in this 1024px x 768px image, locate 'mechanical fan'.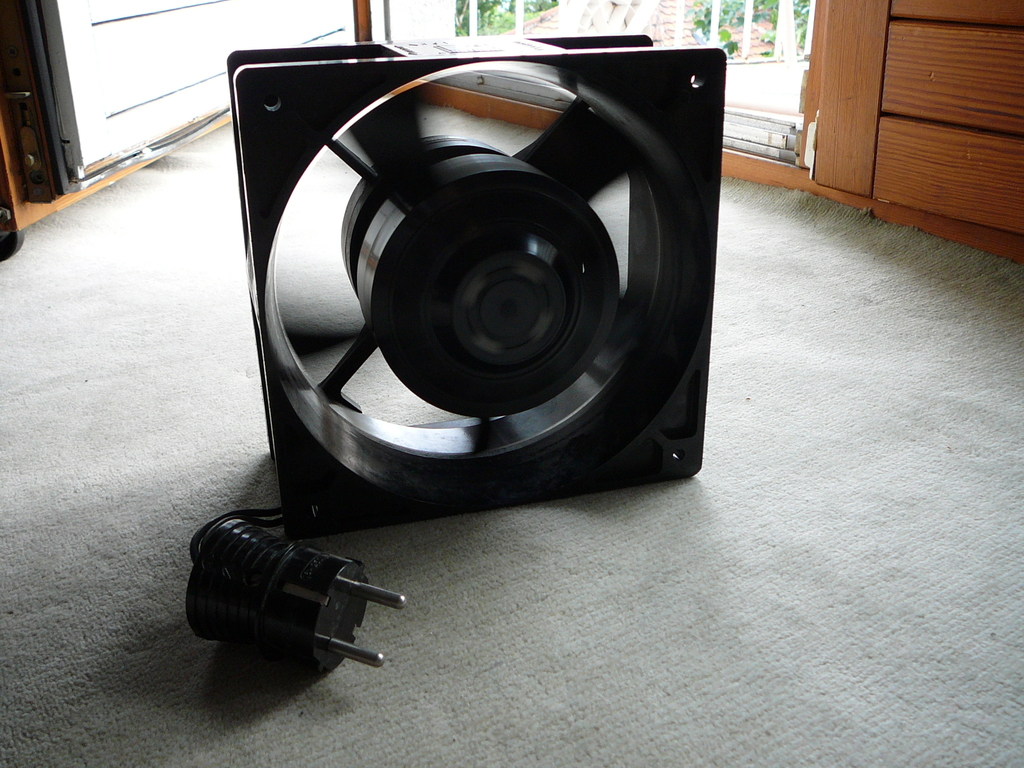
Bounding box: select_region(187, 32, 707, 671).
